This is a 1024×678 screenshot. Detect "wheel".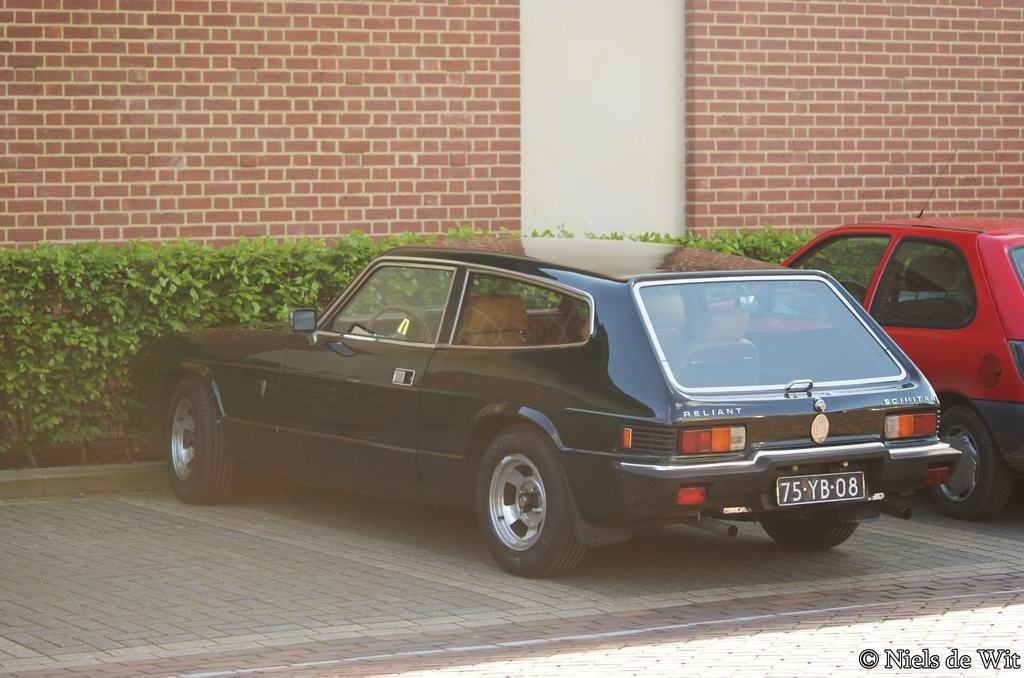
(x1=470, y1=431, x2=575, y2=572).
